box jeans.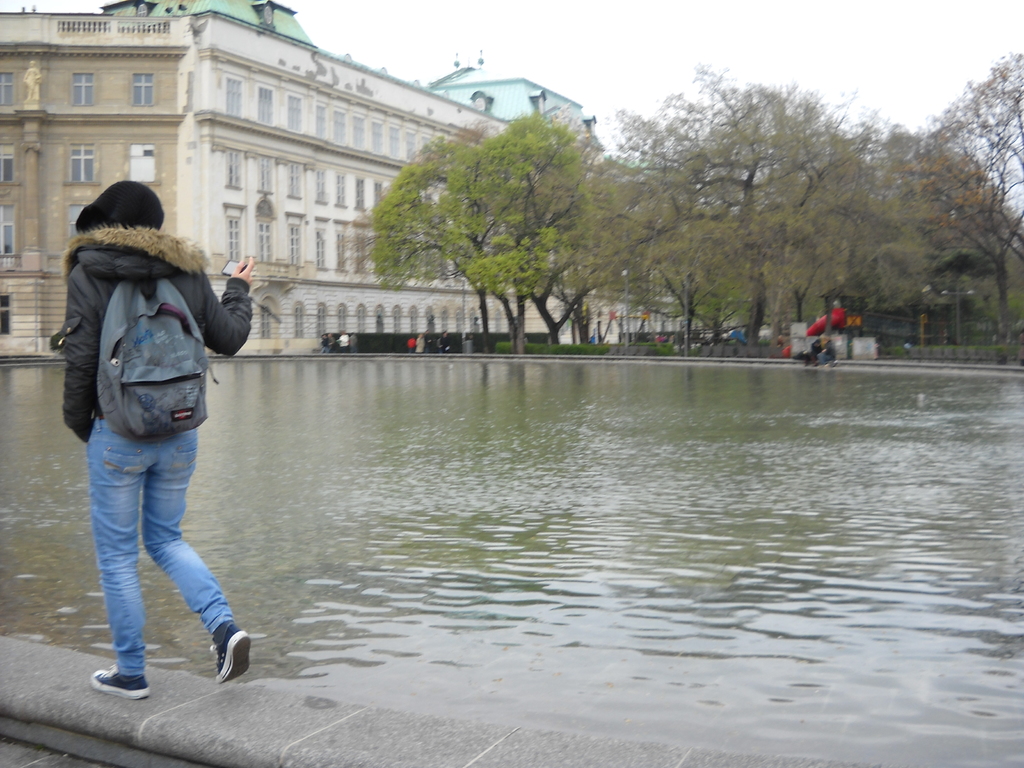
[left=74, top=424, right=224, bottom=685].
